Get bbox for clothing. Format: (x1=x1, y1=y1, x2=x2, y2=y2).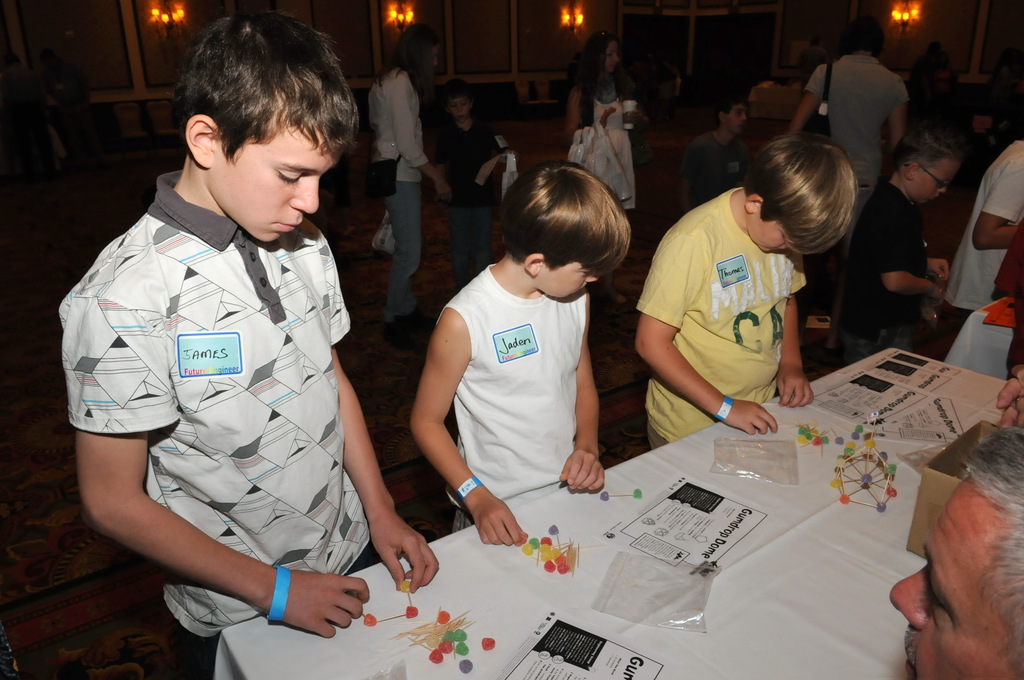
(x1=634, y1=184, x2=804, y2=453).
